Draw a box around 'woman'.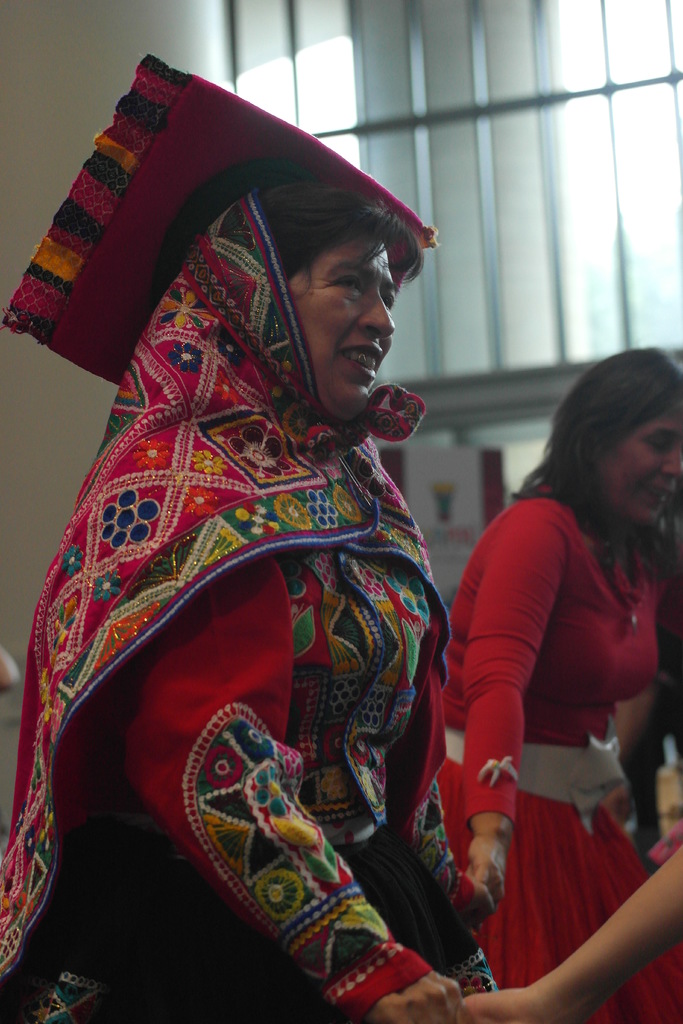
x1=440, y1=344, x2=682, y2=1023.
